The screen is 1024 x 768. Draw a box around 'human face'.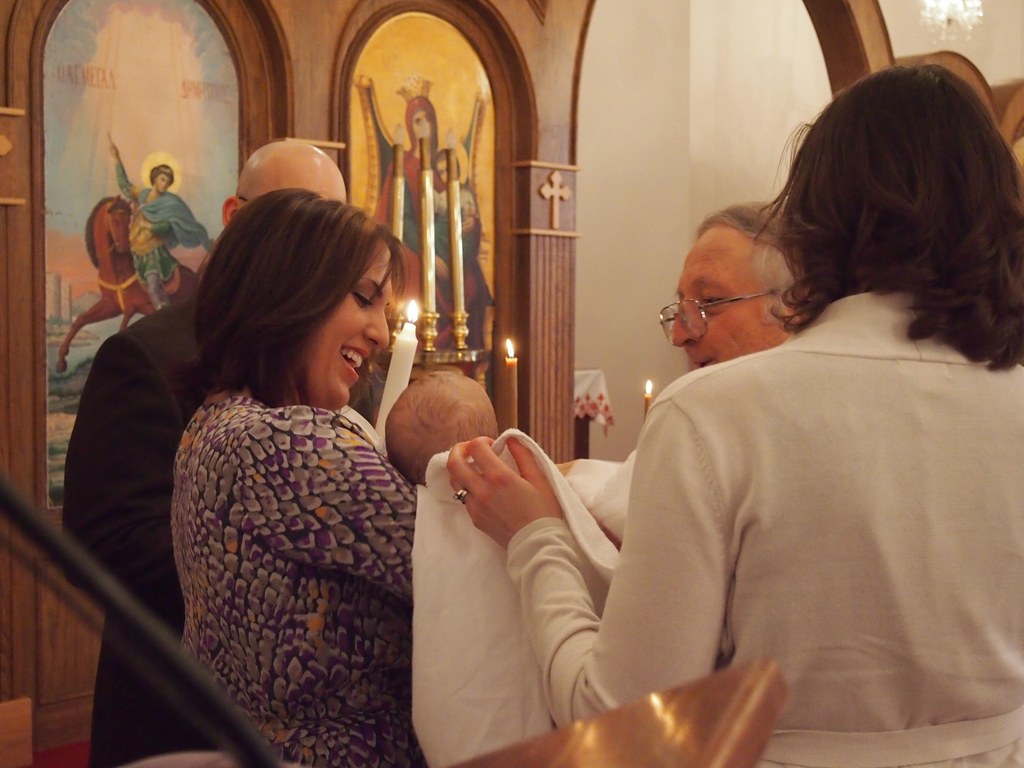
x1=671 y1=233 x2=785 y2=366.
